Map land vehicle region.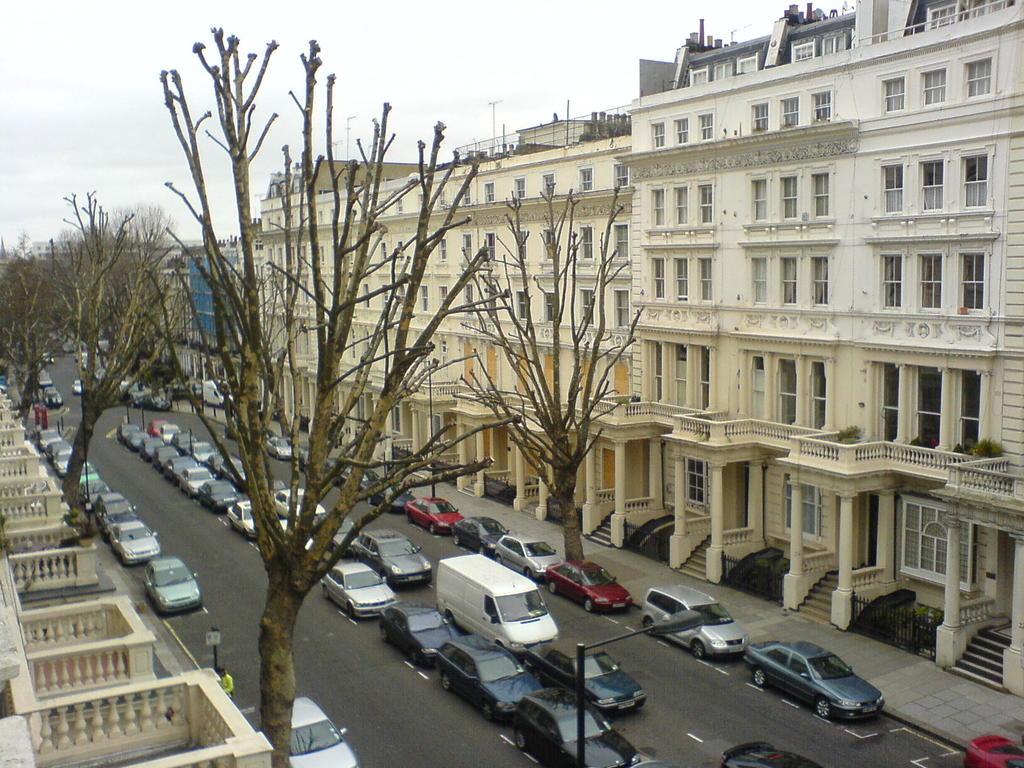
Mapped to (286, 694, 355, 767).
